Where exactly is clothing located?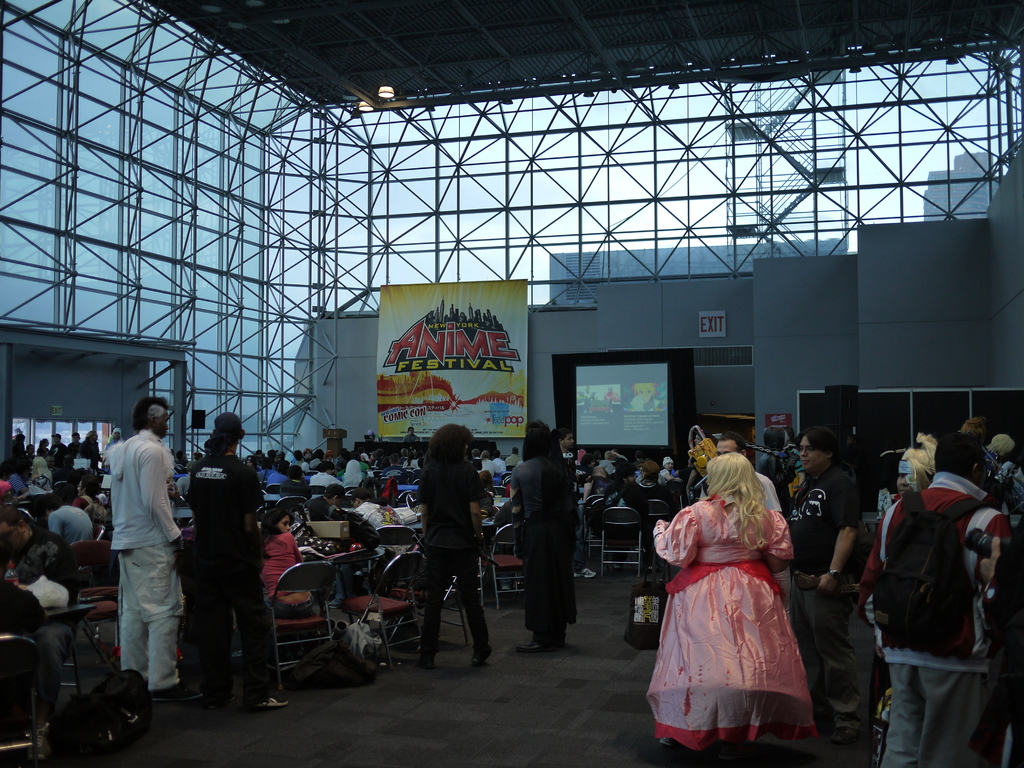
Its bounding box is bbox=[650, 510, 828, 726].
